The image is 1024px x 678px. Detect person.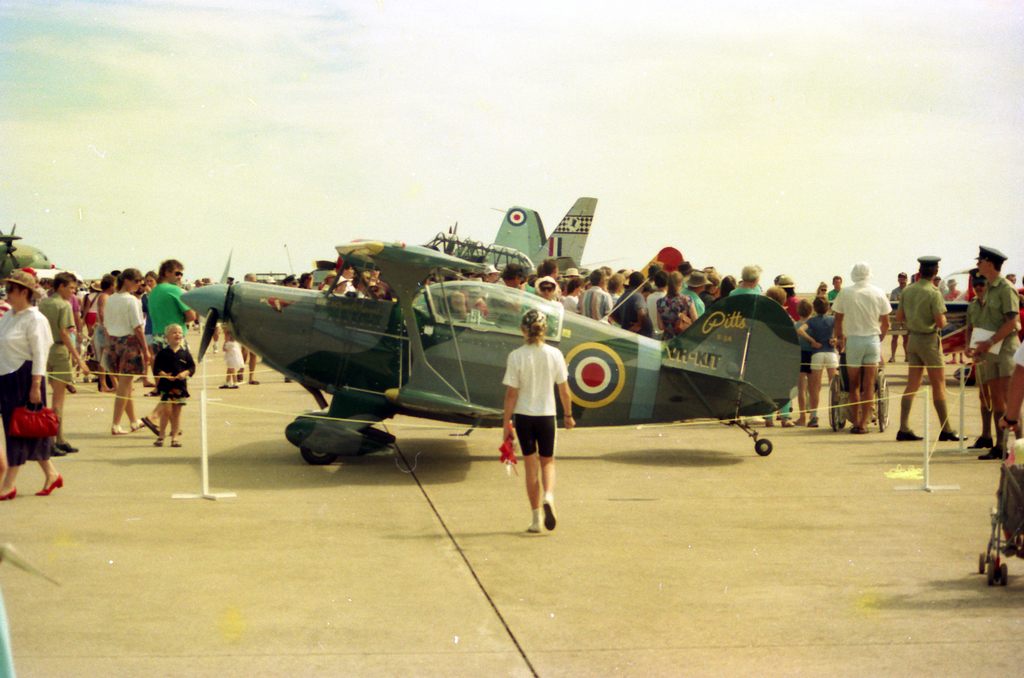
Detection: locate(137, 263, 195, 438).
